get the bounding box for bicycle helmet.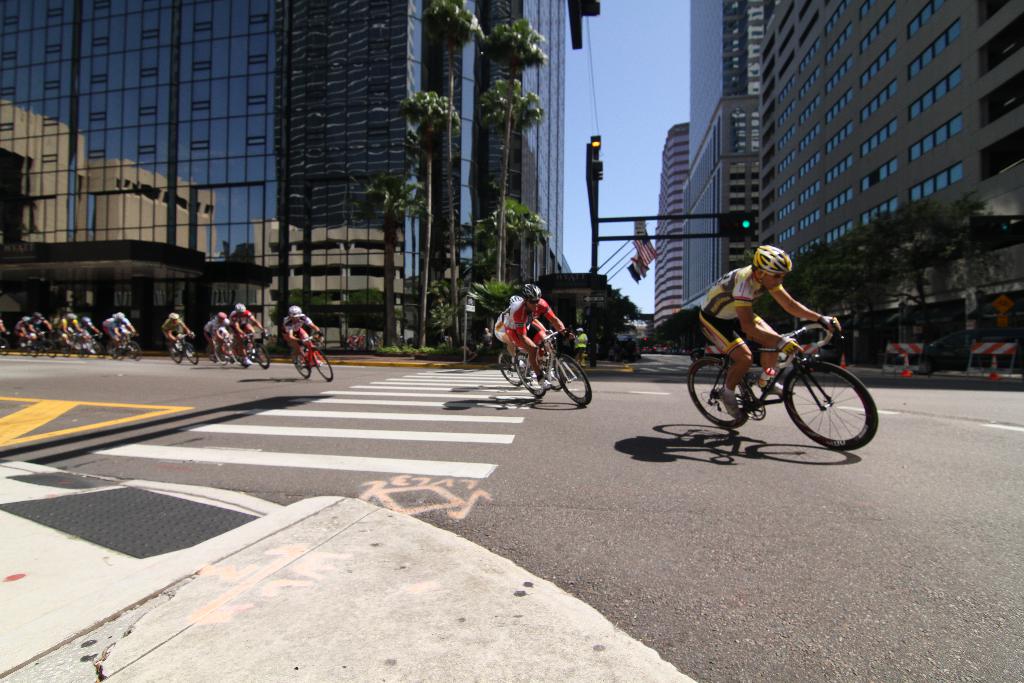
box=[524, 280, 543, 298].
